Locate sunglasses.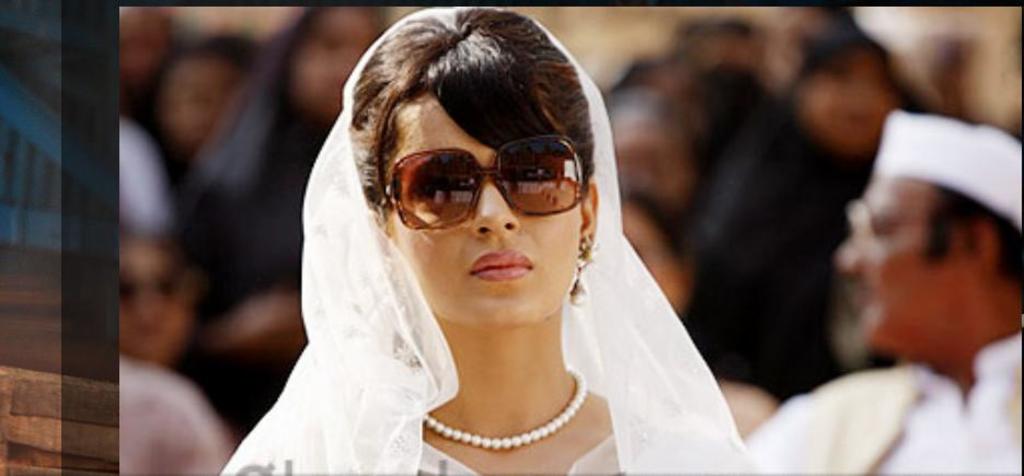
Bounding box: locate(378, 133, 583, 230).
